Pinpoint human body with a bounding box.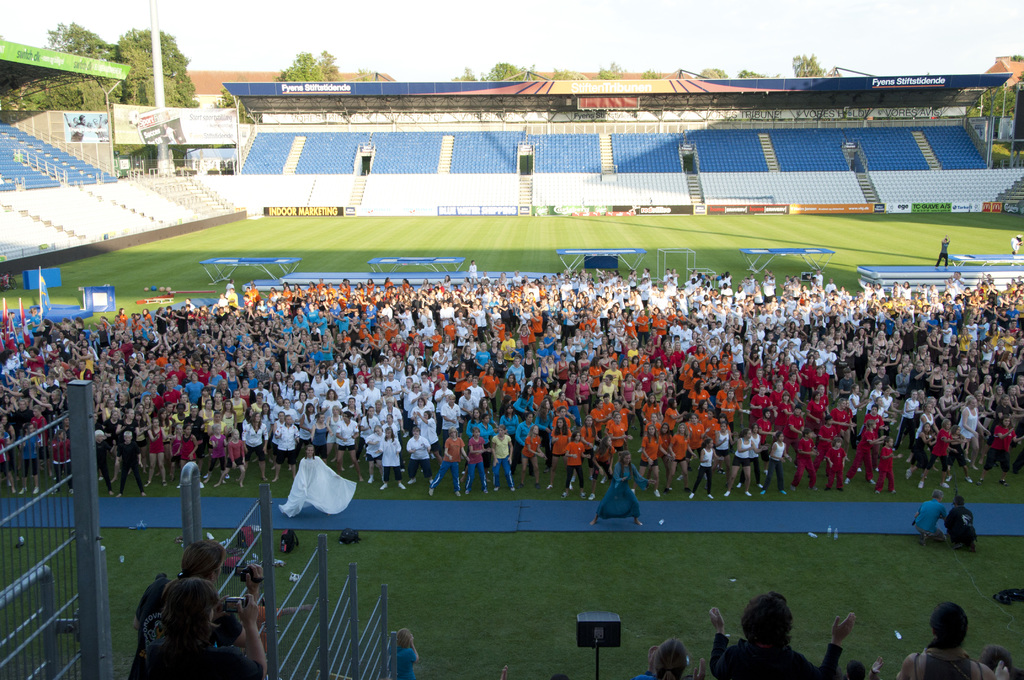
(155, 344, 170, 359).
